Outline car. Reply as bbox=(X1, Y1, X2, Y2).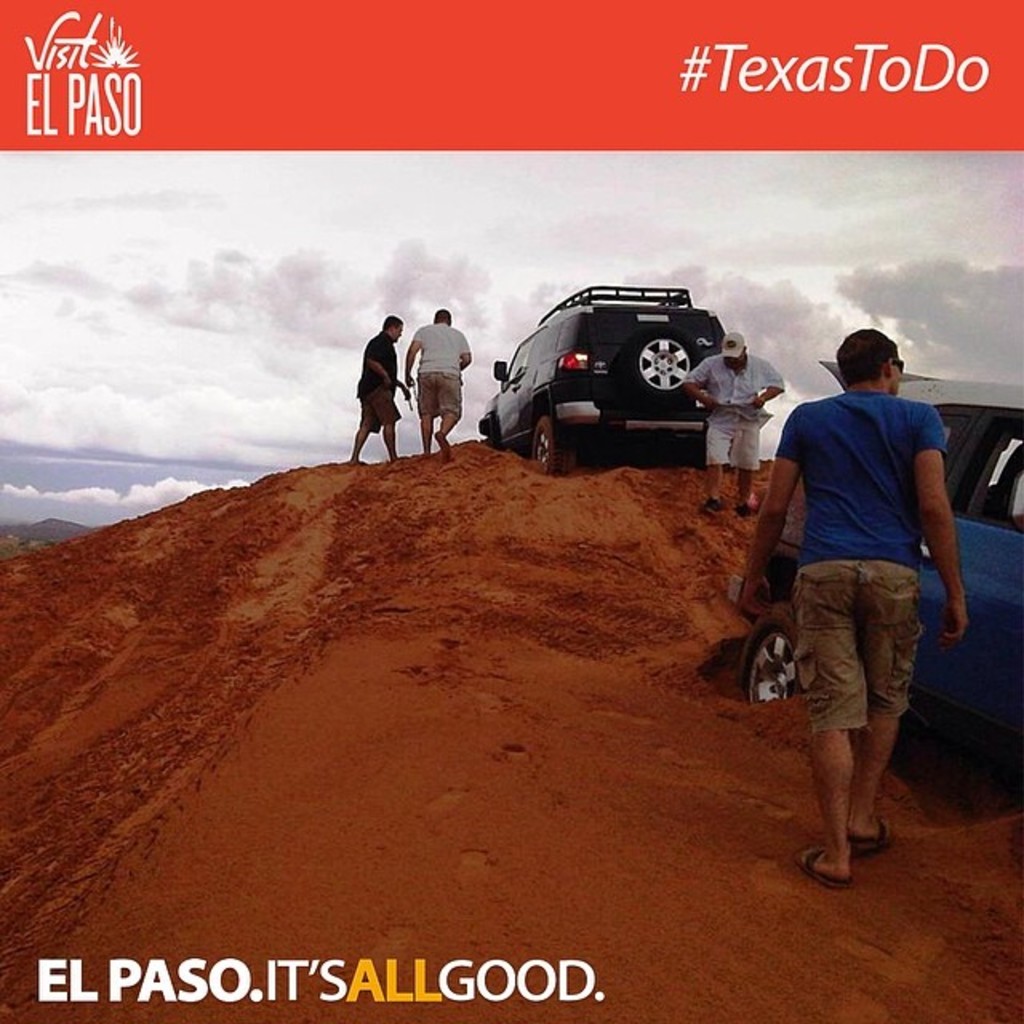
bbox=(480, 285, 728, 475).
